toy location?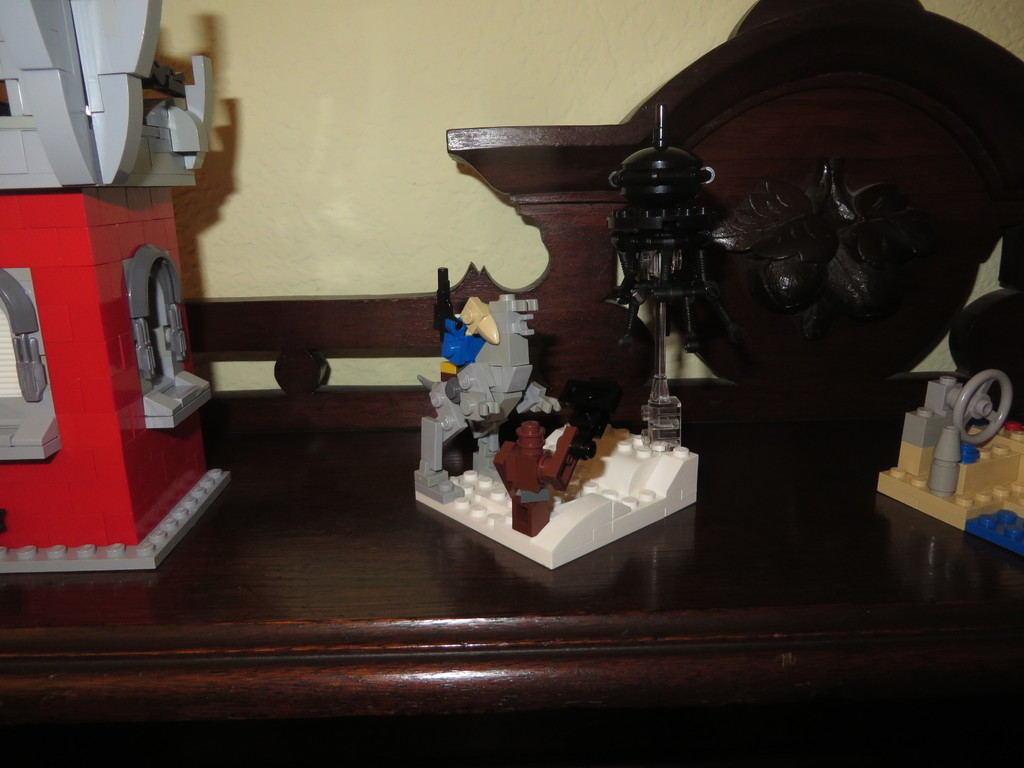
select_region(876, 371, 1023, 561)
